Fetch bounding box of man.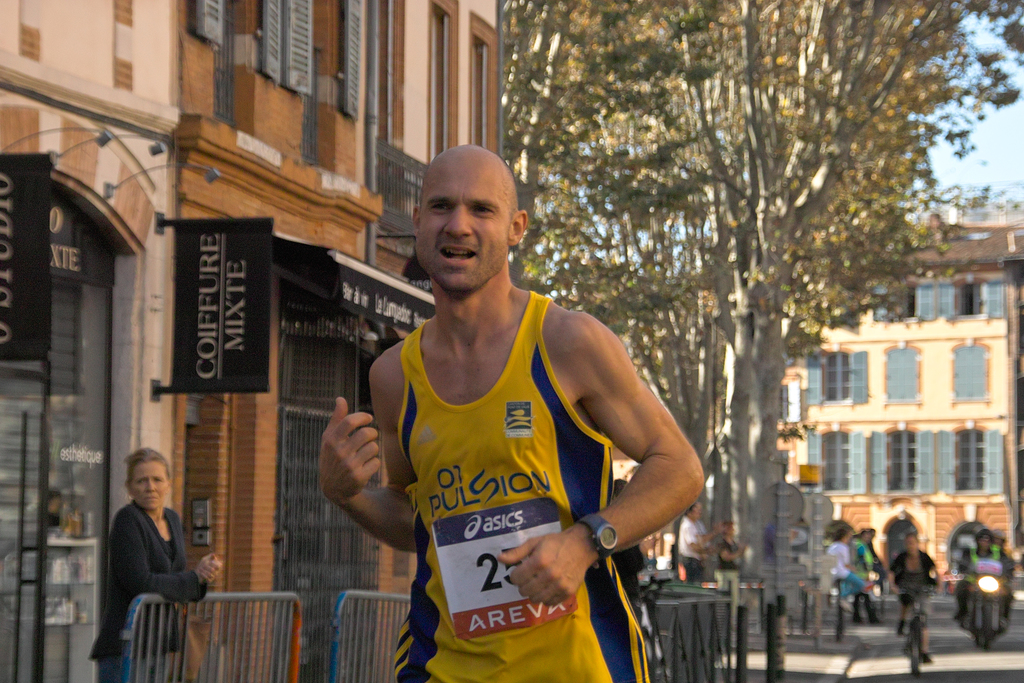
Bbox: [x1=678, y1=501, x2=710, y2=585].
